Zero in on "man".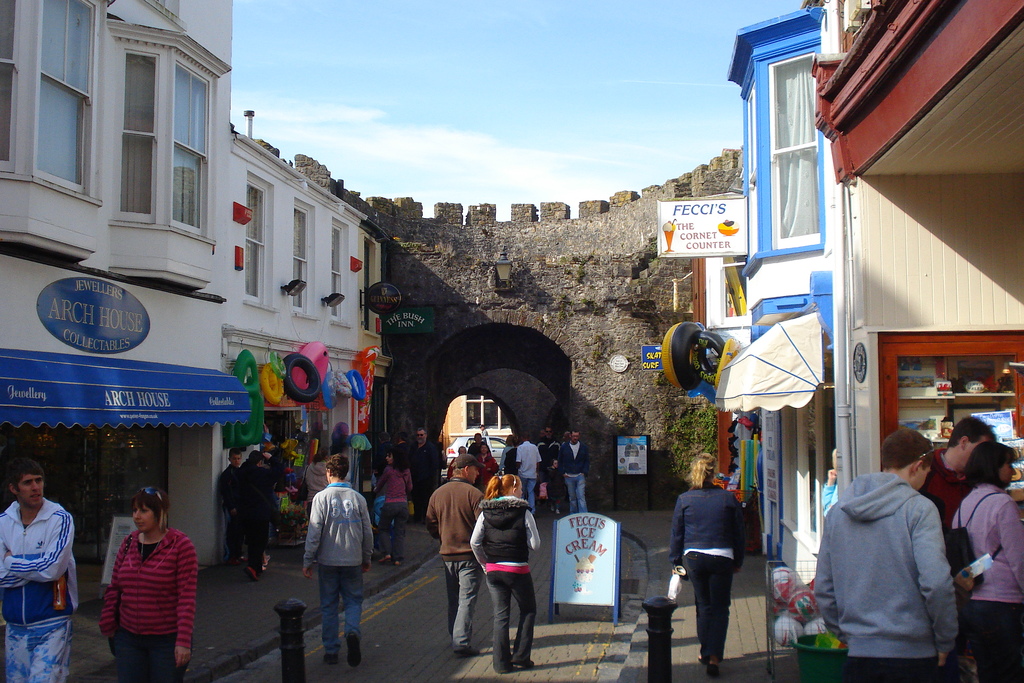
Zeroed in: {"x1": 516, "y1": 432, "x2": 543, "y2": 516}.
